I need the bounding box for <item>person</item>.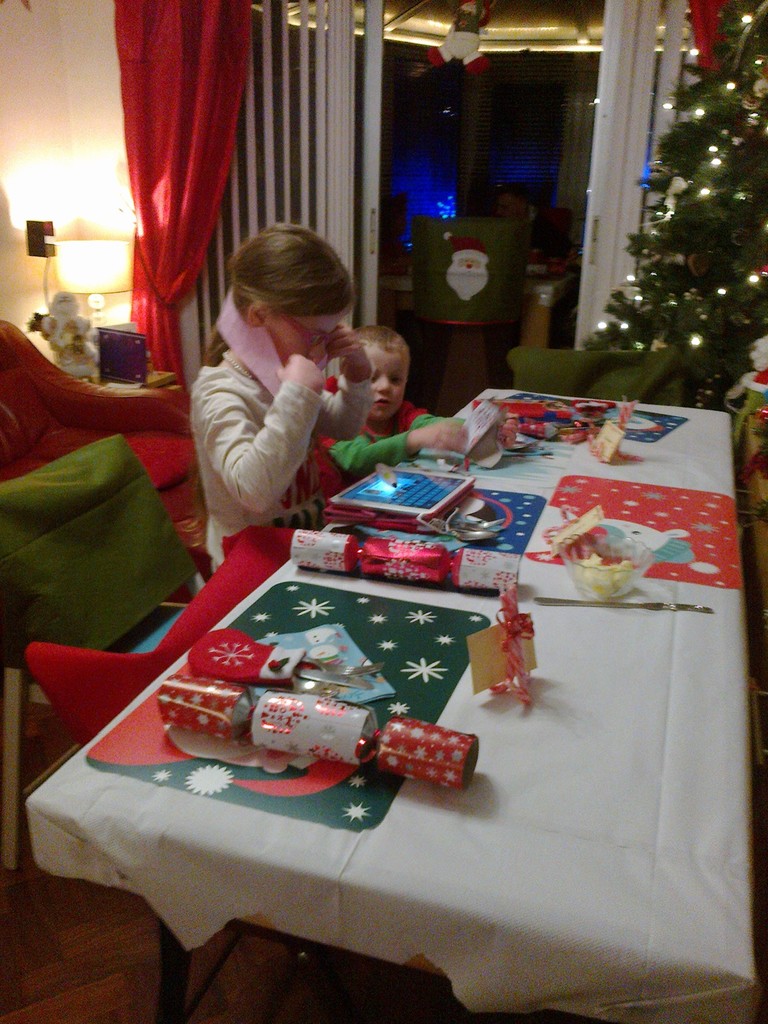
Here it is: {"left": 184, "top": 216, "right": 372, "bottom": 573}.
